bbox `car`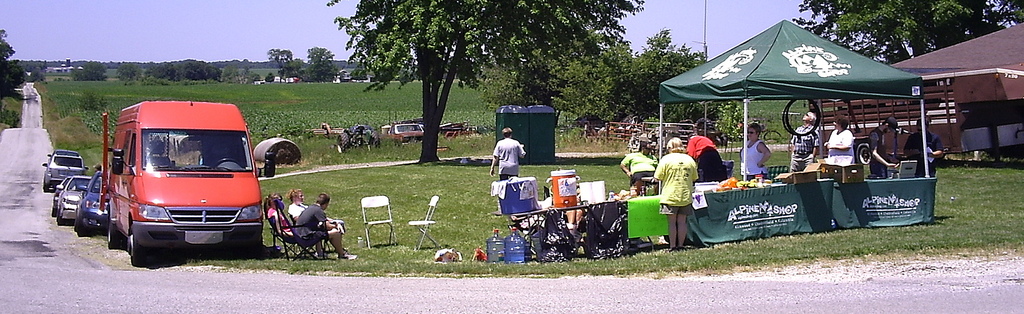
{"left": 81, "top": 105, "right": 273, "bottom": 269}
